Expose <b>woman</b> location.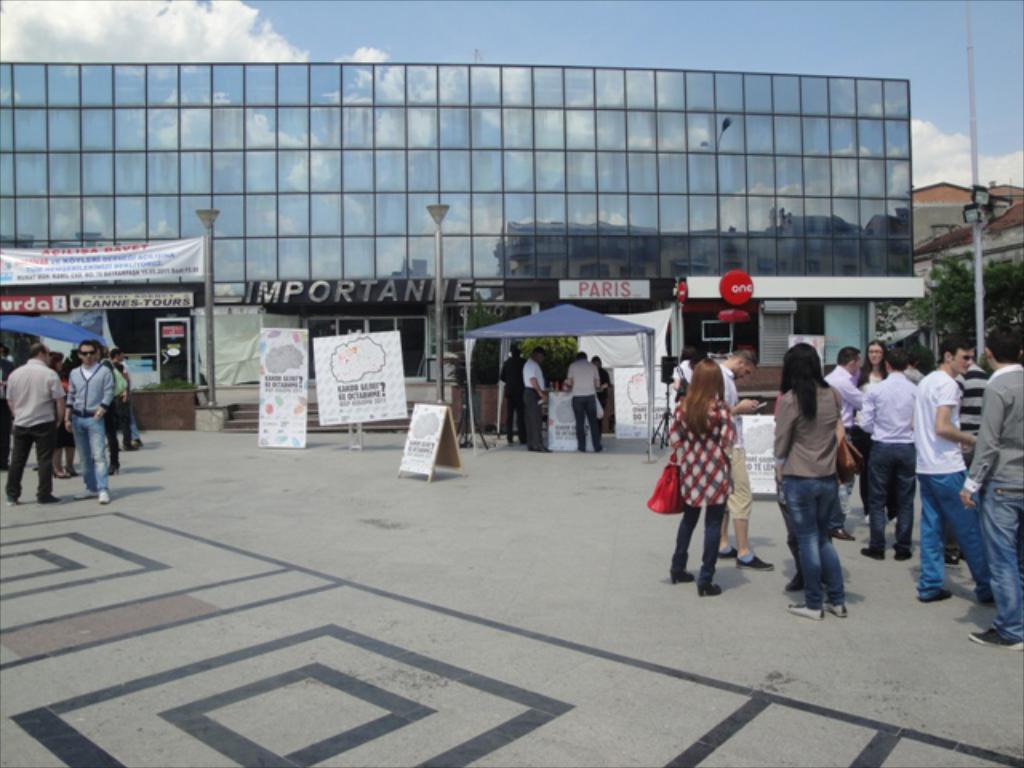
Exposed at (669,357,733,595).
